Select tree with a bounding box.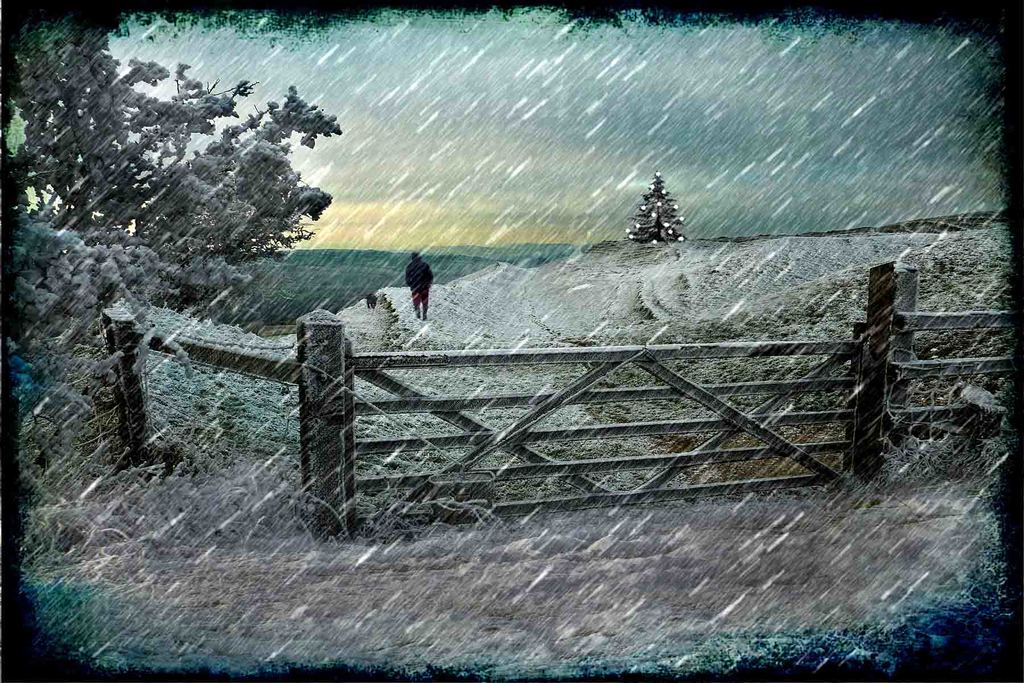
left=628, top=162, right=698, bottom=243.
